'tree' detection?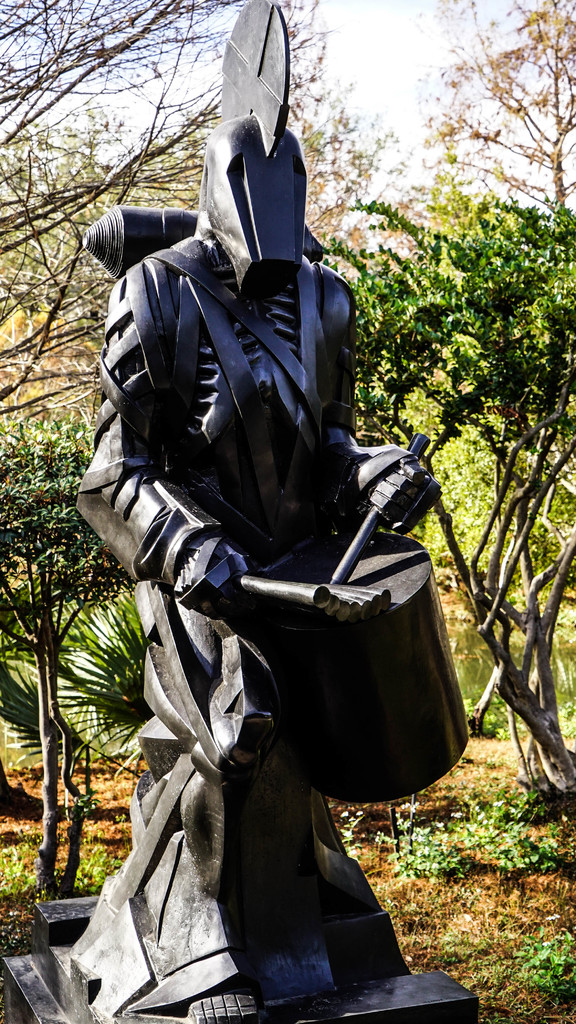
detection(311, 200, 575, 811)
